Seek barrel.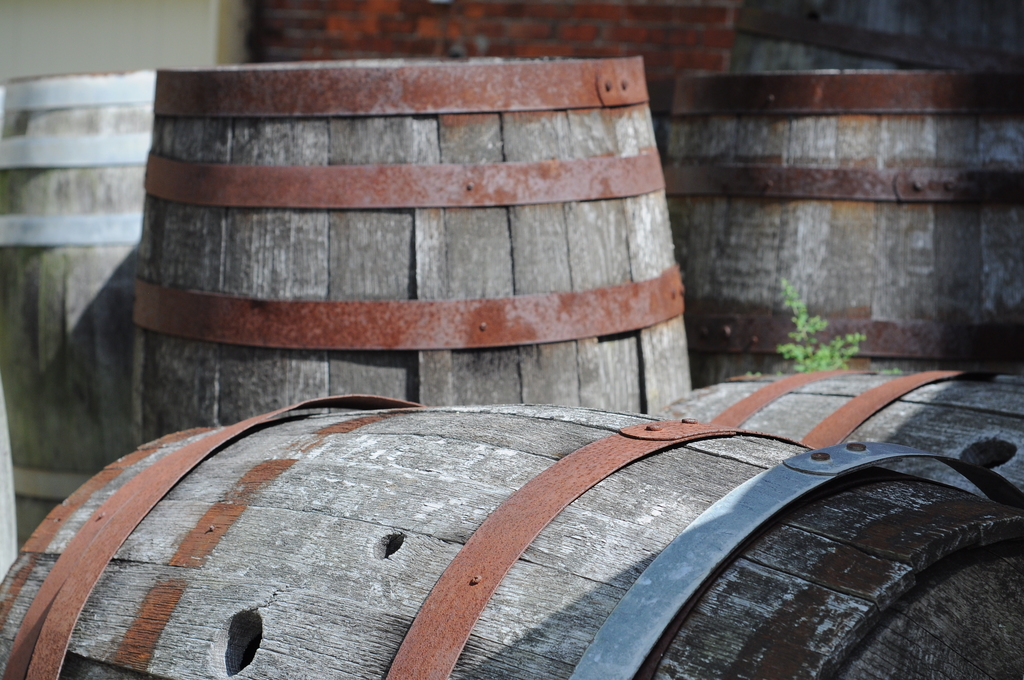
{"x1": 130, "y1": 61, "x2": 688, "y2": 446}.
